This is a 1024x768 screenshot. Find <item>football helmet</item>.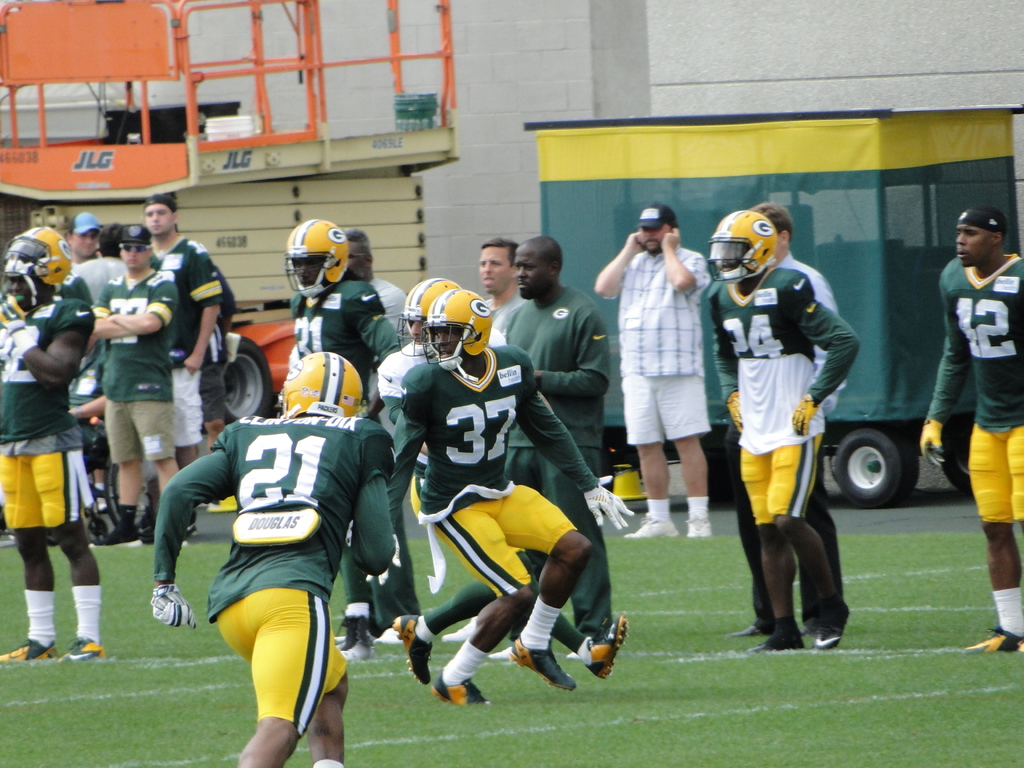
Bounding box: BBox(273, 349, 361, 420).
